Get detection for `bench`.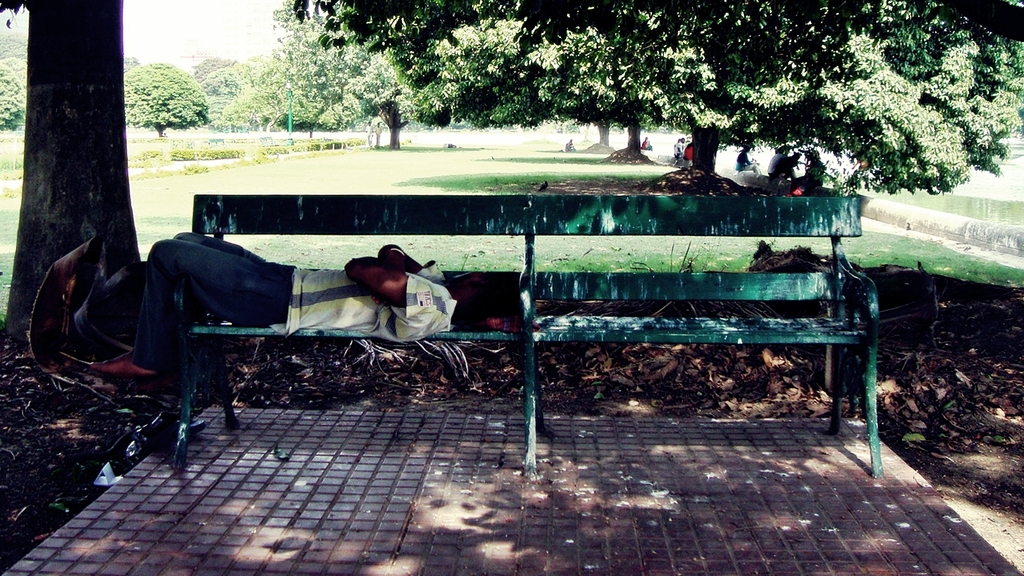
Detection: [left=129, top=148, right=886, bottom=473].
